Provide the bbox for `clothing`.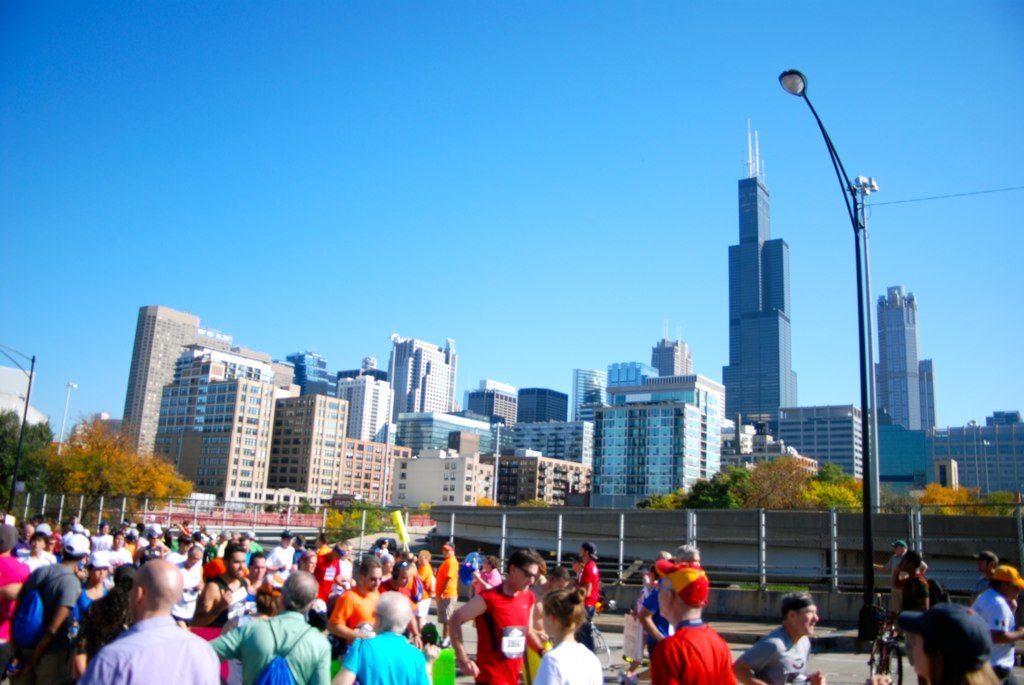
box(975, 590, 1016, 680).
